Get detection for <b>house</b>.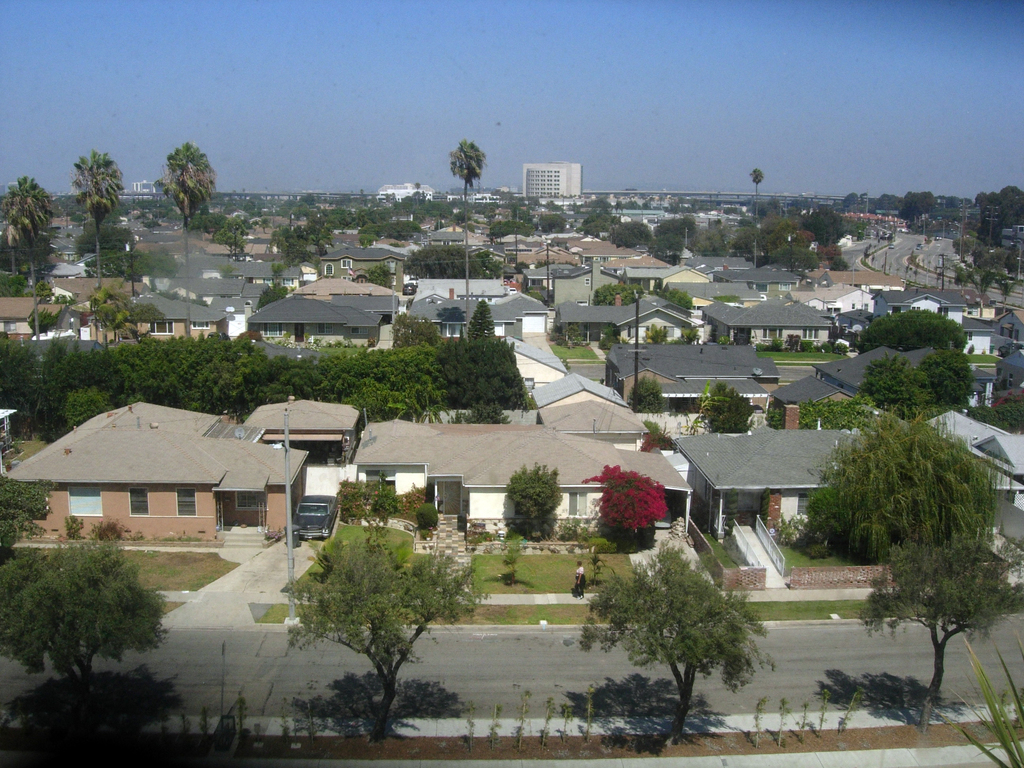
Detection: [x1=51, y1=275, x2=134, y2=314].
